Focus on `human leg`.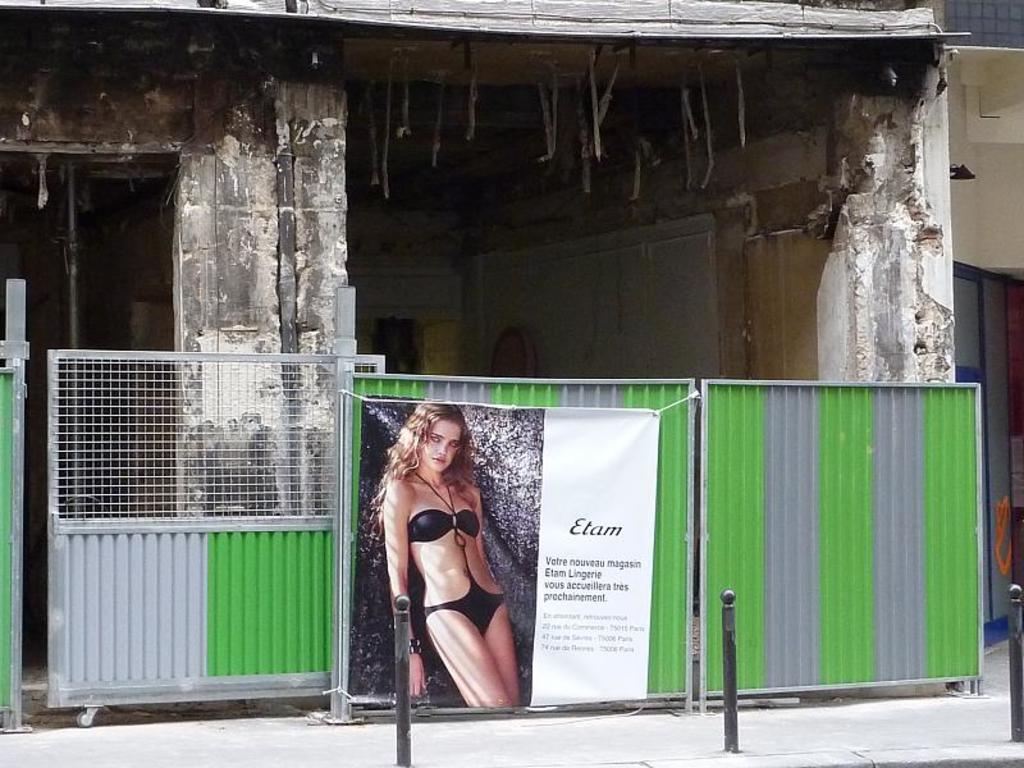
Focused at box(422, 594, 521, 707).
